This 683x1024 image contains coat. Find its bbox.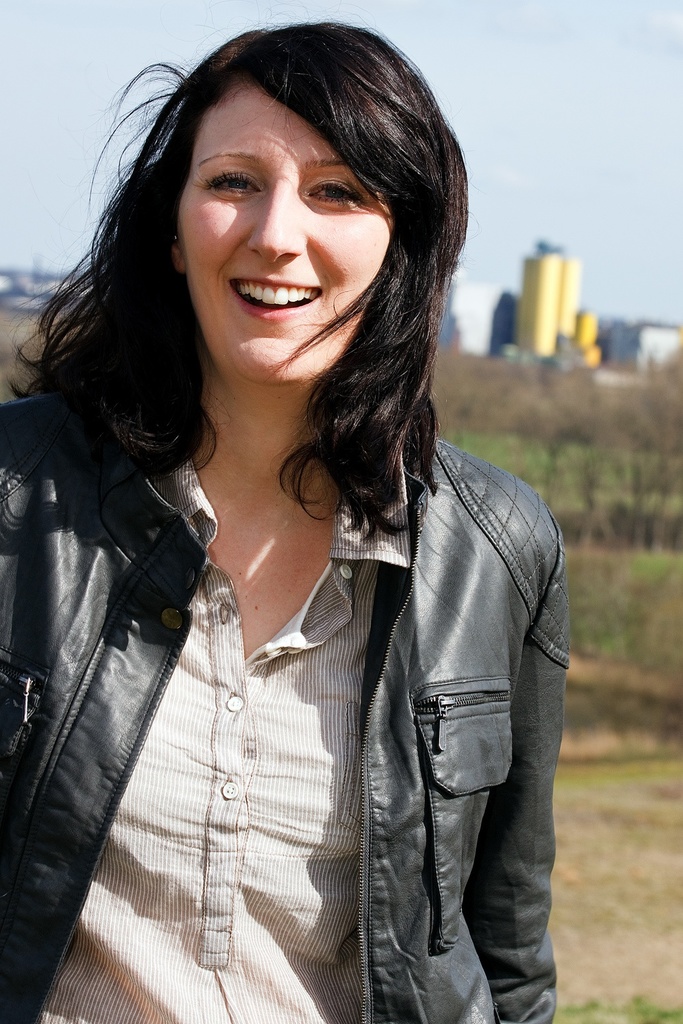
0:203:567:1023.
